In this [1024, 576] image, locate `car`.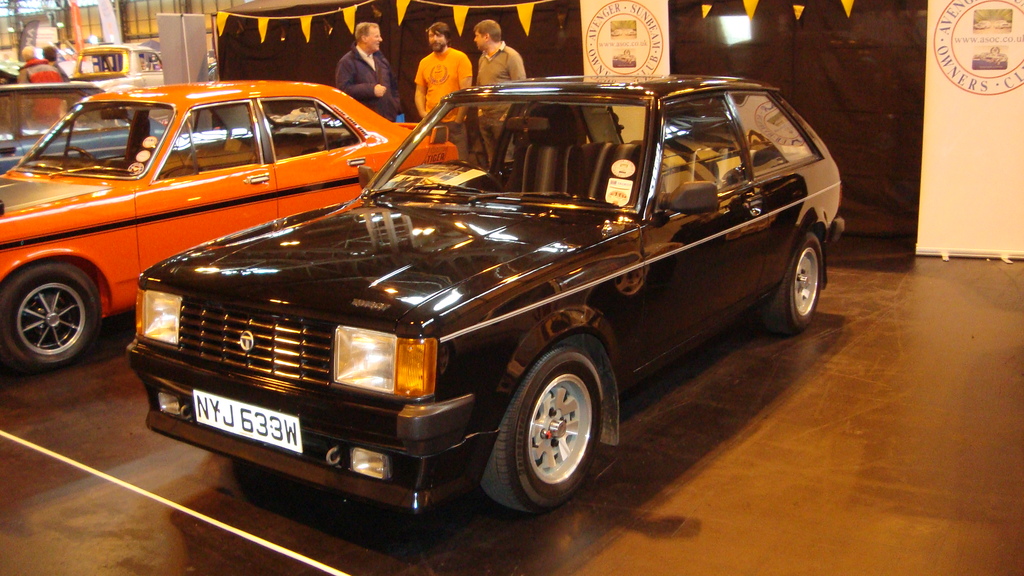
Bounding box: left=0, top=84, right=170, bottom=175.
